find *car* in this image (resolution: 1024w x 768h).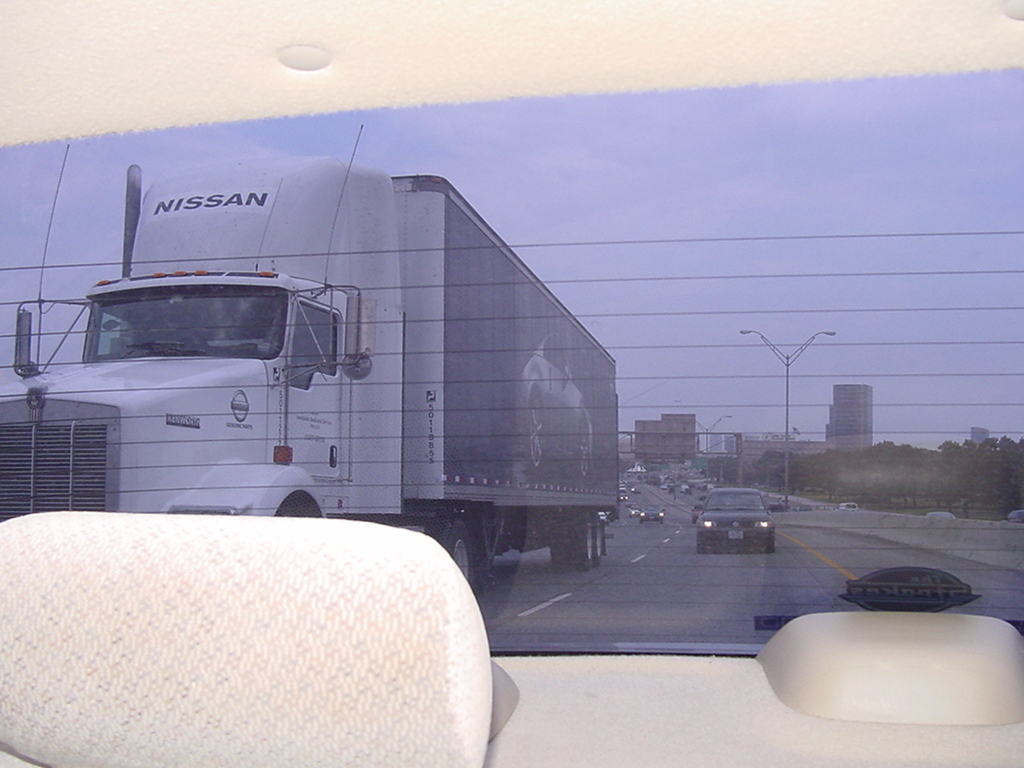
rect(999, 509, 1023, 522).
